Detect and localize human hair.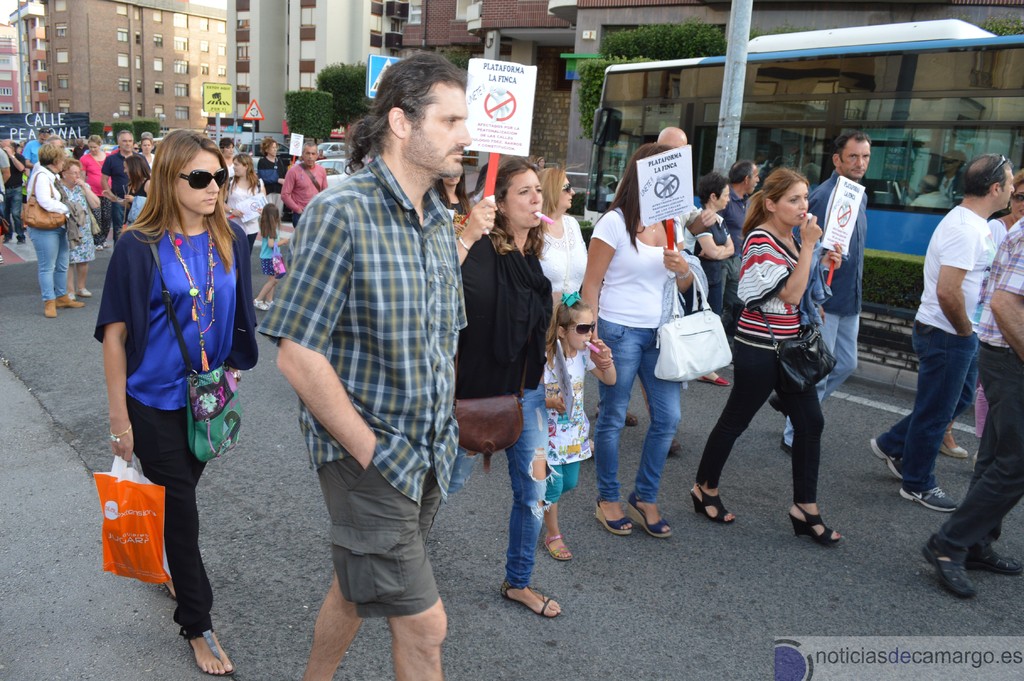
Localized at detection(746, 167, 815, 240).
